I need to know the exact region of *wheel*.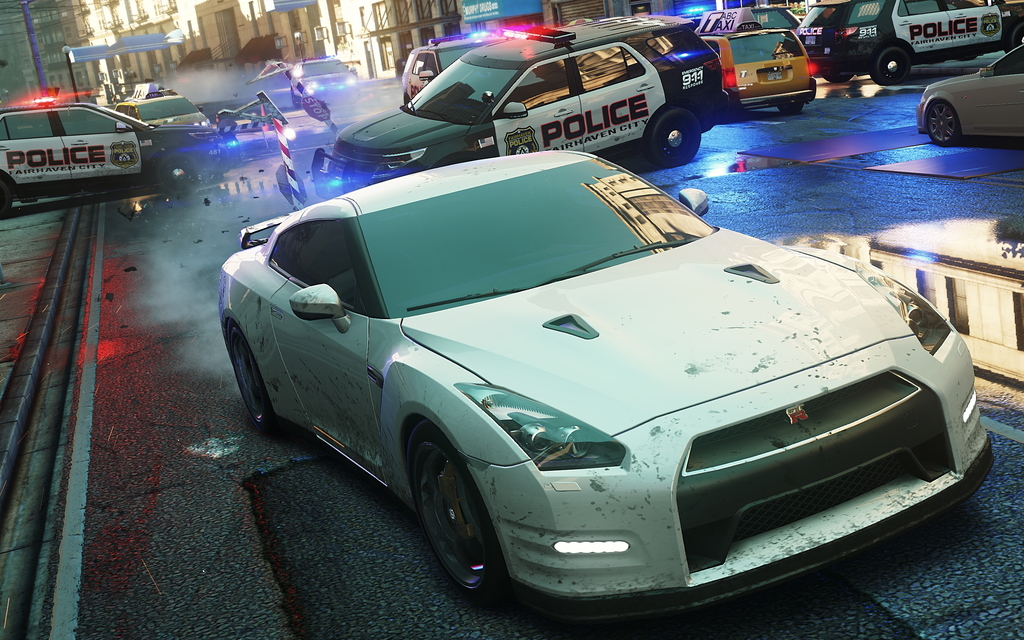
Region: Rect(869, 39, 915, 86).
